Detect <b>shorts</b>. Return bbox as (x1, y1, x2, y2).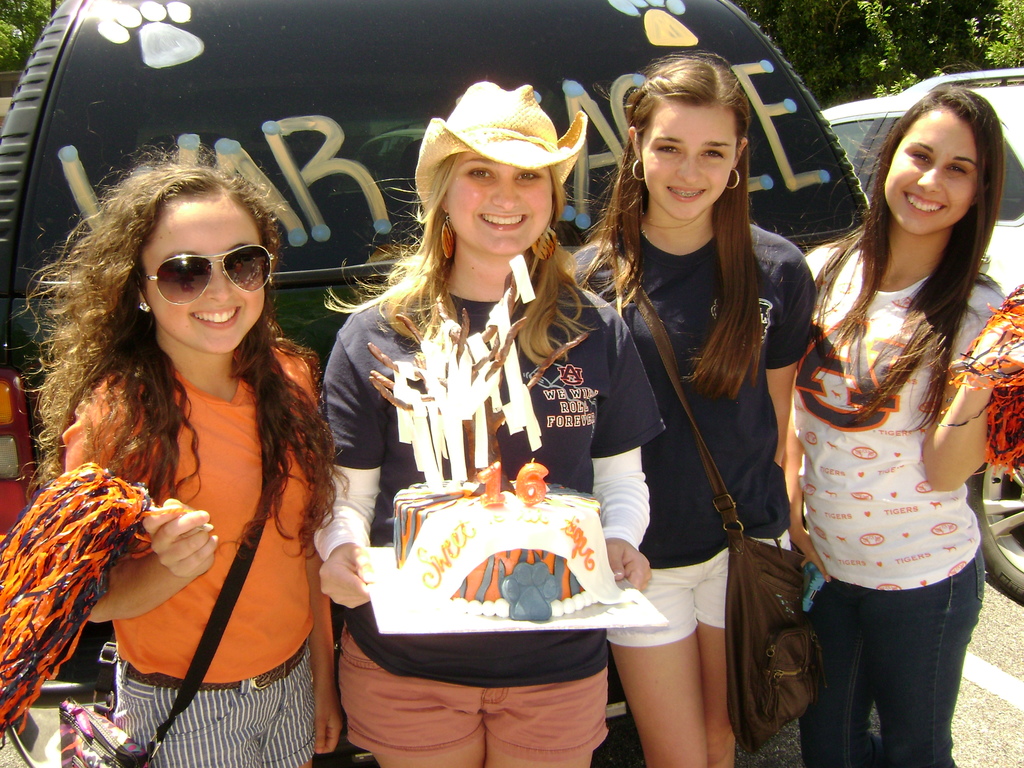
(109, 643, 316, 767).
